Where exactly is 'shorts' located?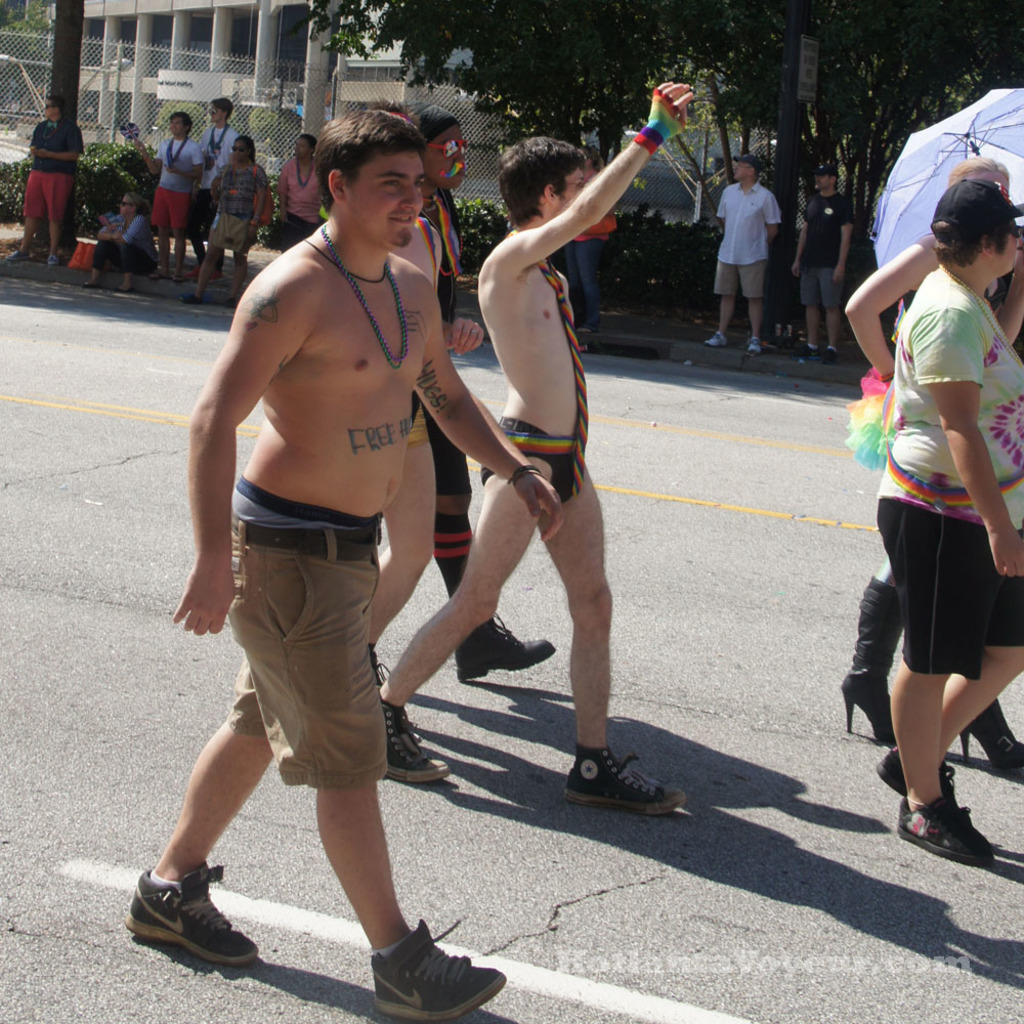
Its bounding box is (left=877, top=490, right=1023, bottom=678).
